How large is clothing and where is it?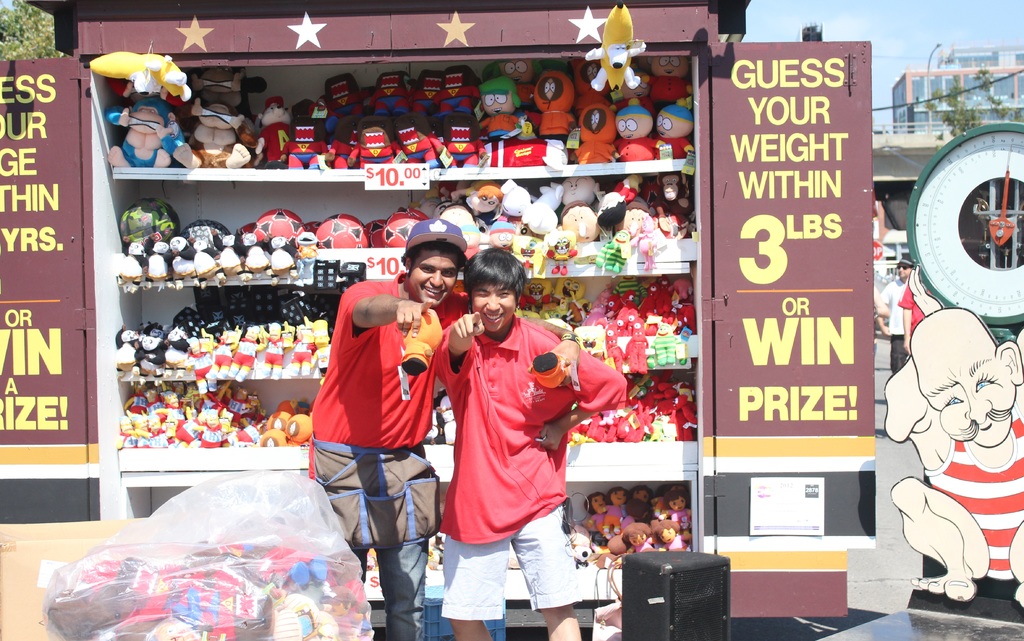
Bounding box: locate(436, 281, 619, 618).
